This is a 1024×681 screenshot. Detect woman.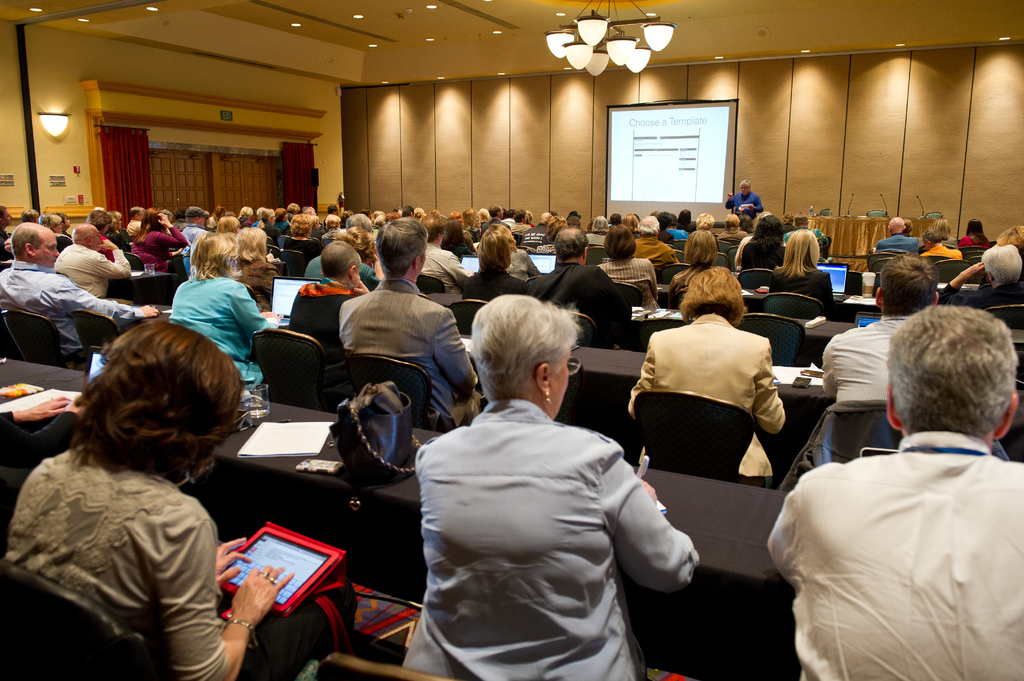
BBox(591, 222, 659, 314).
